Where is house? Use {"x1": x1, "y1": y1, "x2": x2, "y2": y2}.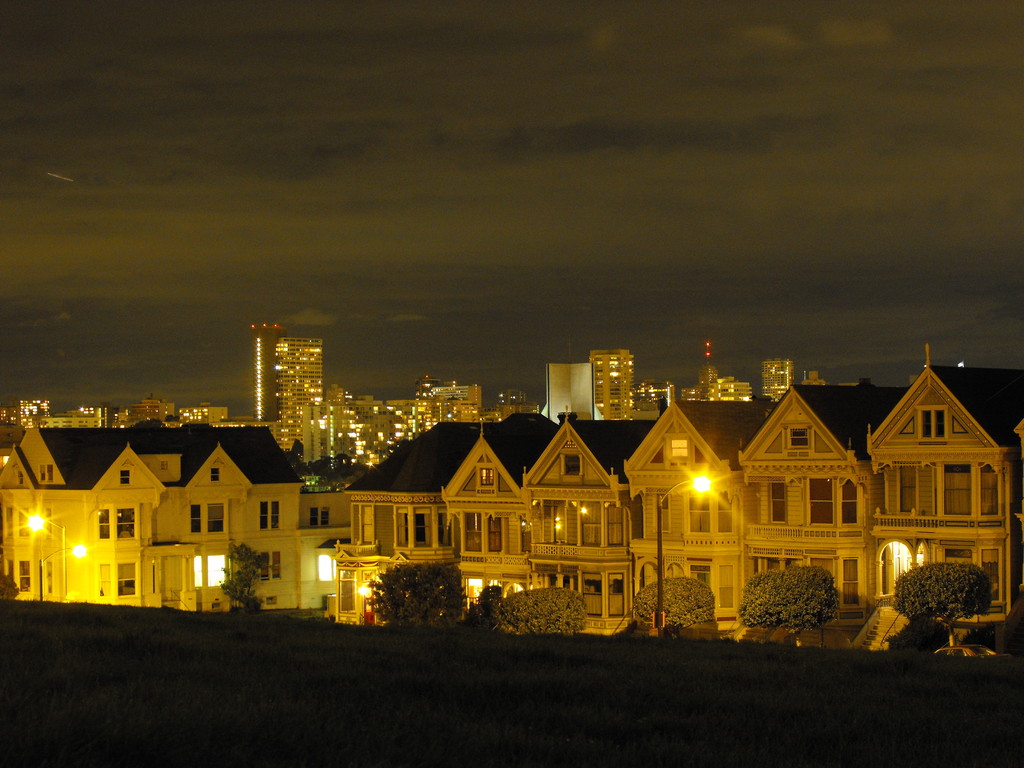
{"x1": 0, "y1": 428, "x2": 304, "y2": 617}.
